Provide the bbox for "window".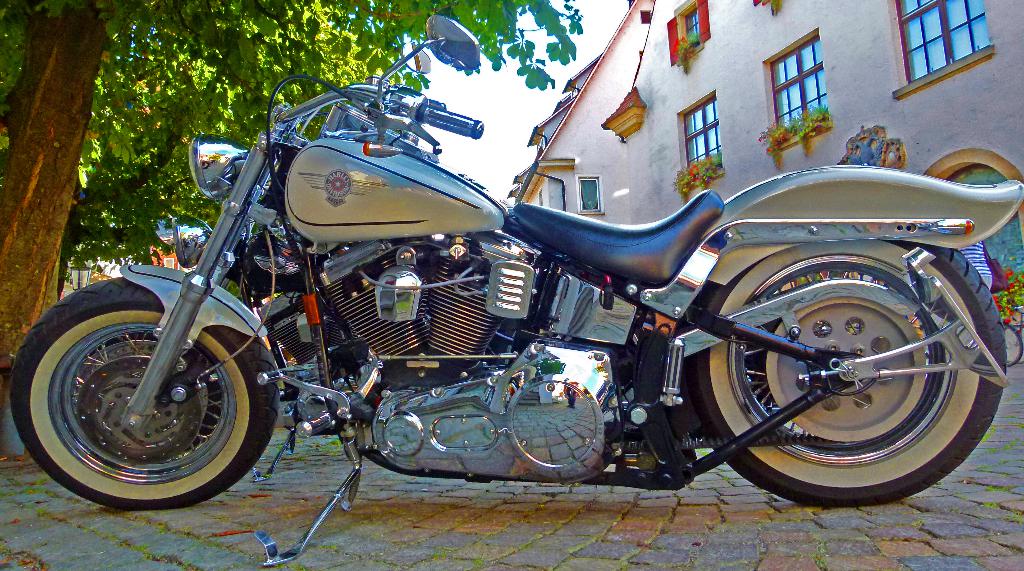
rect(899, 0, 988, 83).
